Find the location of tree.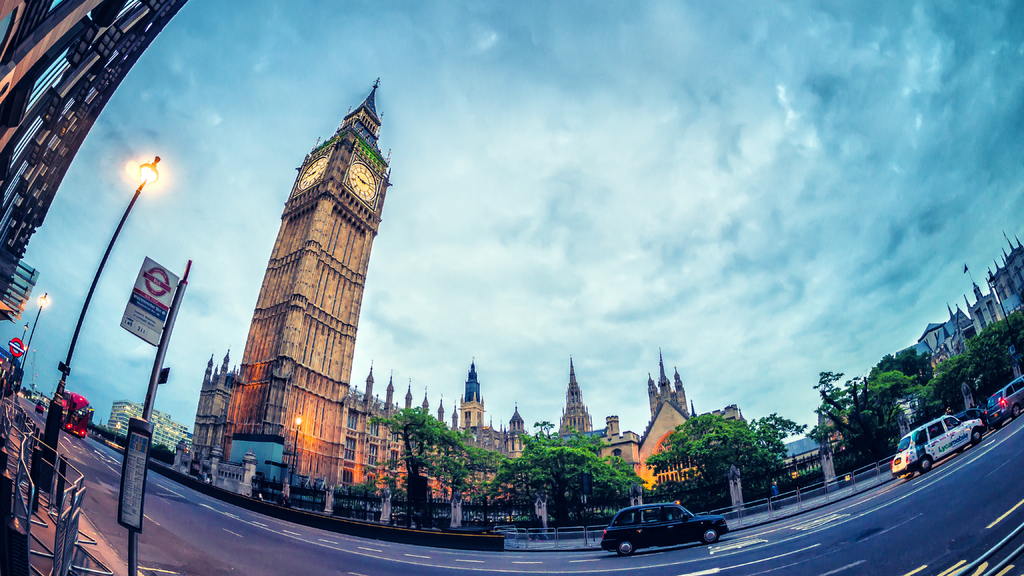
Location: box=[870, 352, 938, 385].
